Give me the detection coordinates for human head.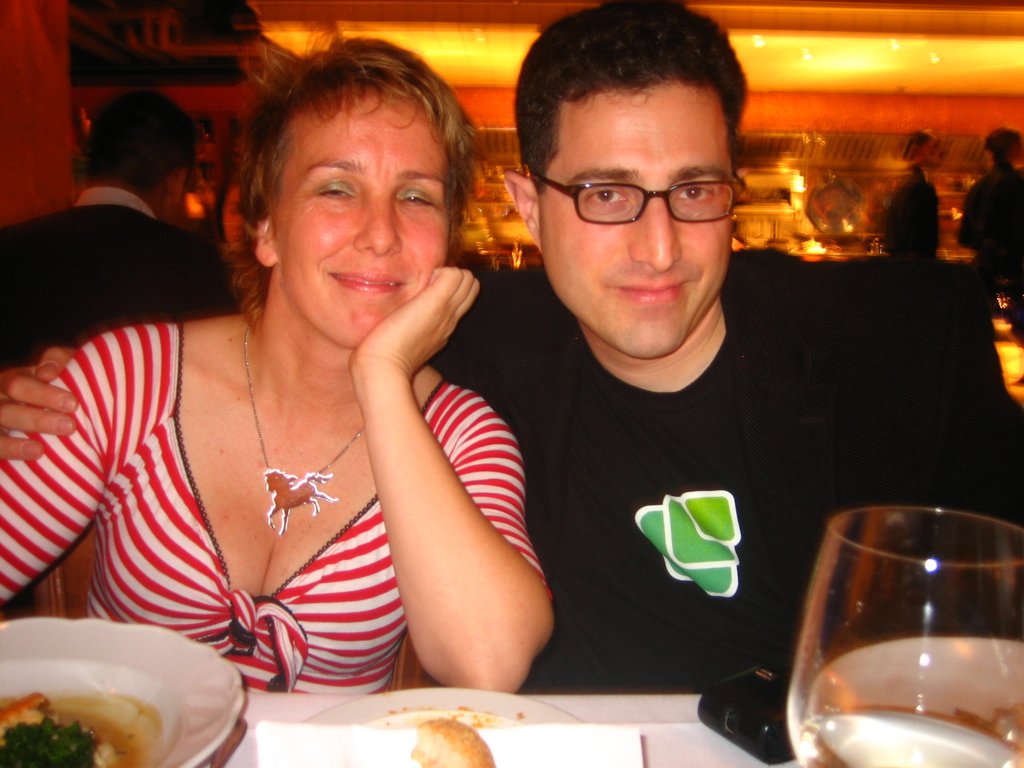
l=504, t=1, r=738, b=363.
